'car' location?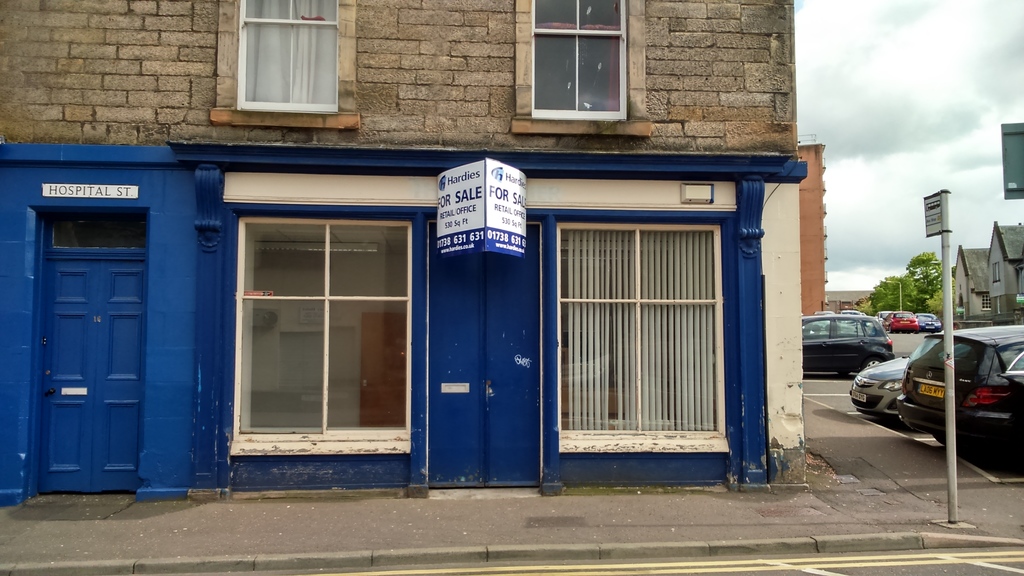
bbox(854, 338, 941, 424)
